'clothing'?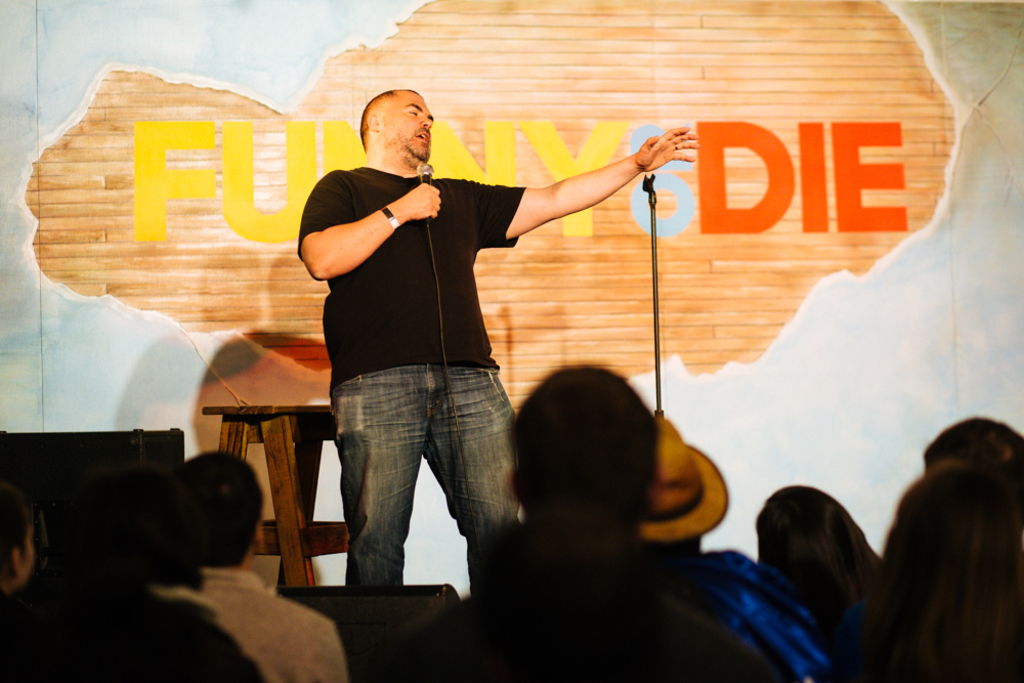
[295,163,525,588]
